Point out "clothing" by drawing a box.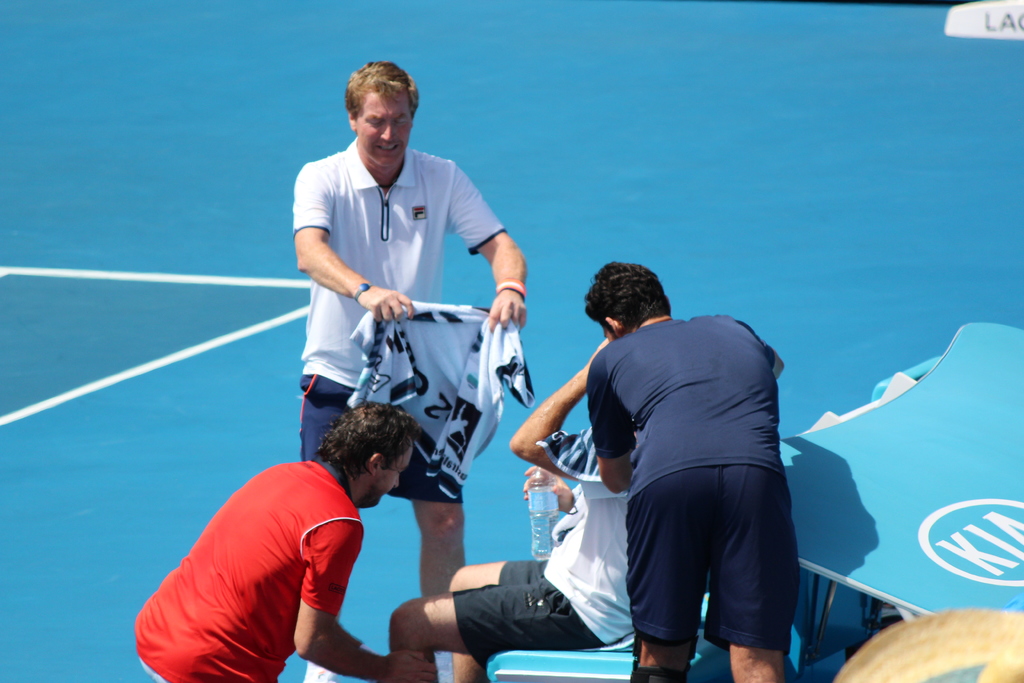
box=[451, 425, 633, 673].
